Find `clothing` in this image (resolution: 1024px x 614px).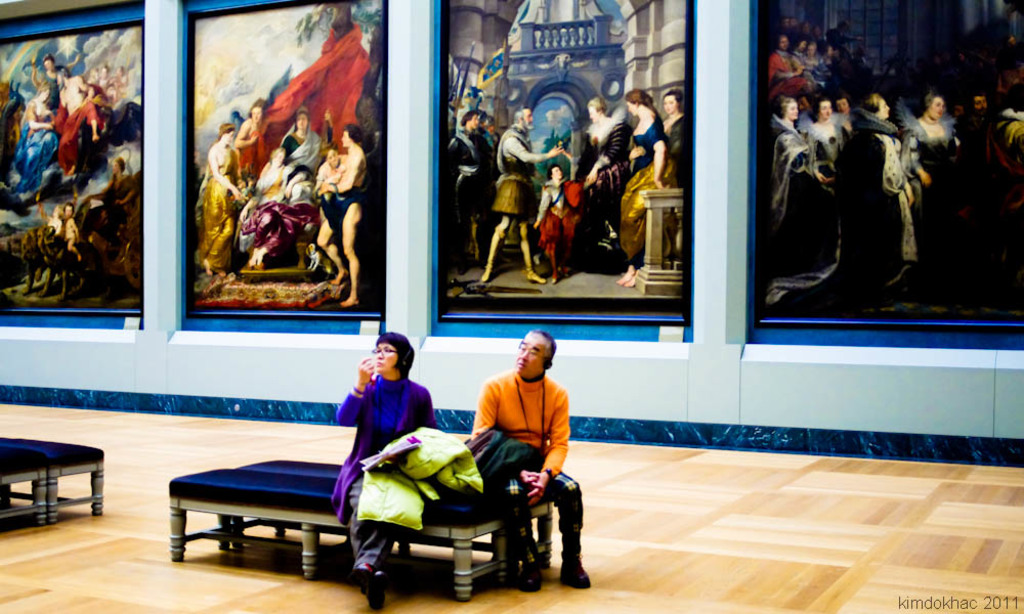
621, 114, 673, 248.
